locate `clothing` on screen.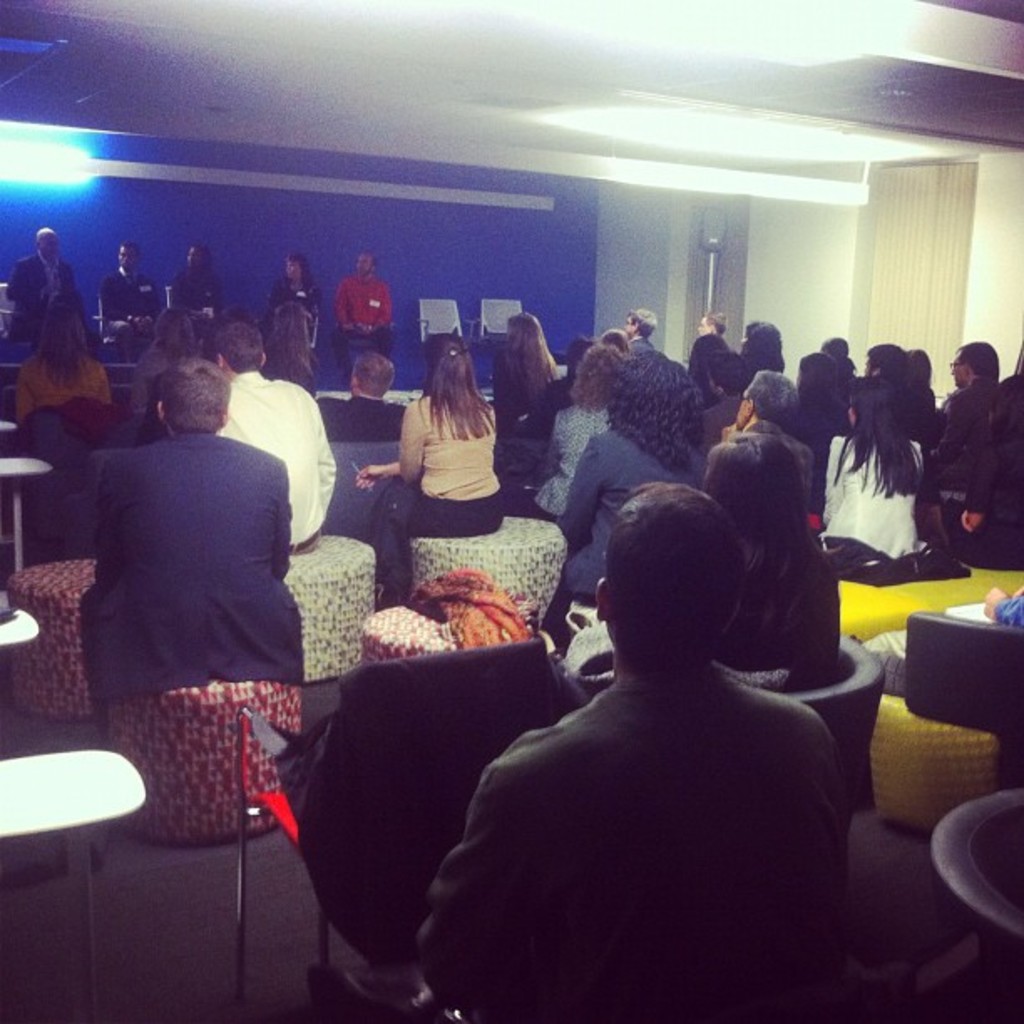
On screen at 271, 283, 328, 338.
